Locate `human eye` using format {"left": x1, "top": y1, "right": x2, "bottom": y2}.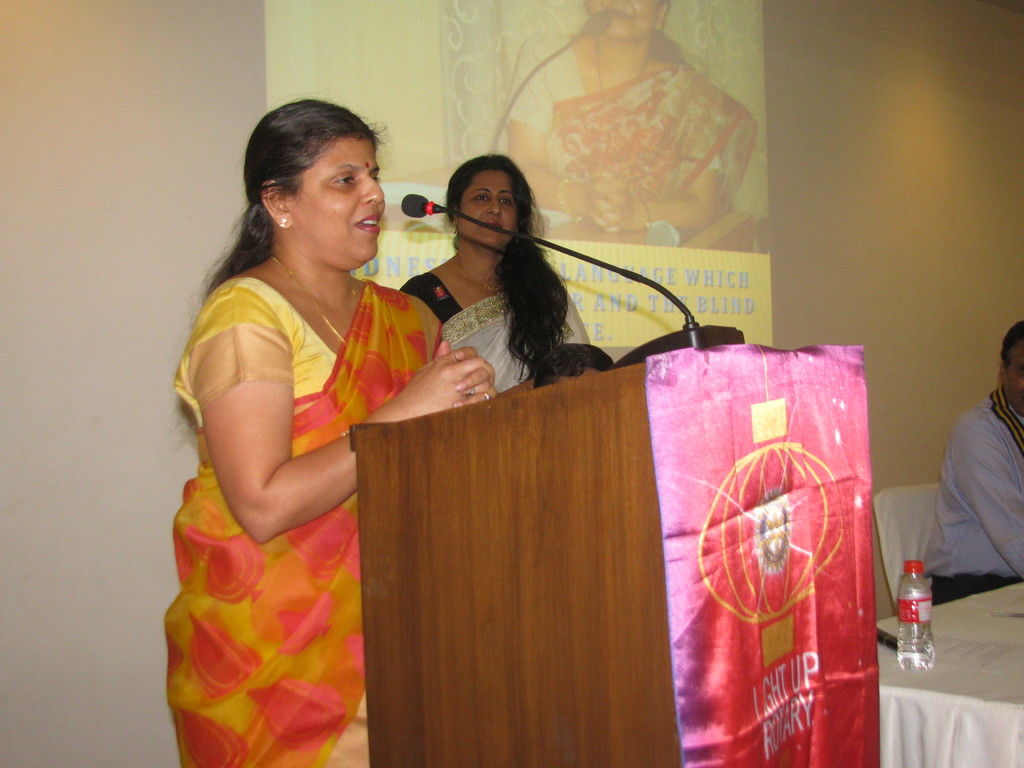
{"left": 326, "top": 169, "right": 358, "bottom": 193}.
